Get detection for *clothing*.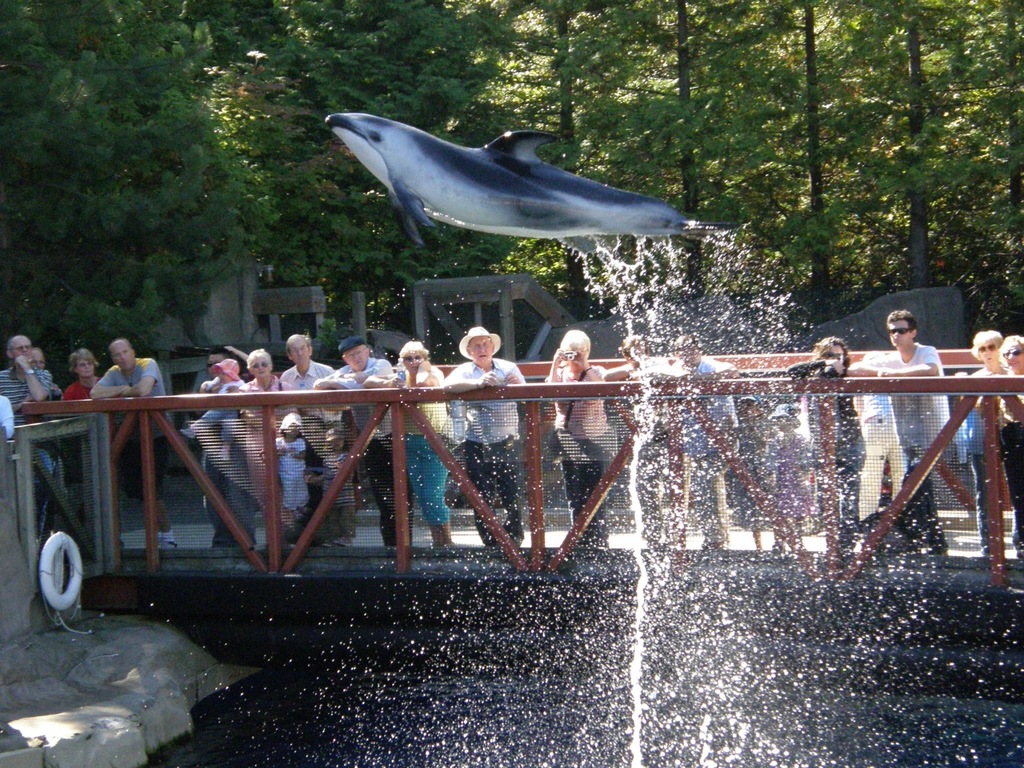
Detection: select_region(1002, 383, 1023, 549).
